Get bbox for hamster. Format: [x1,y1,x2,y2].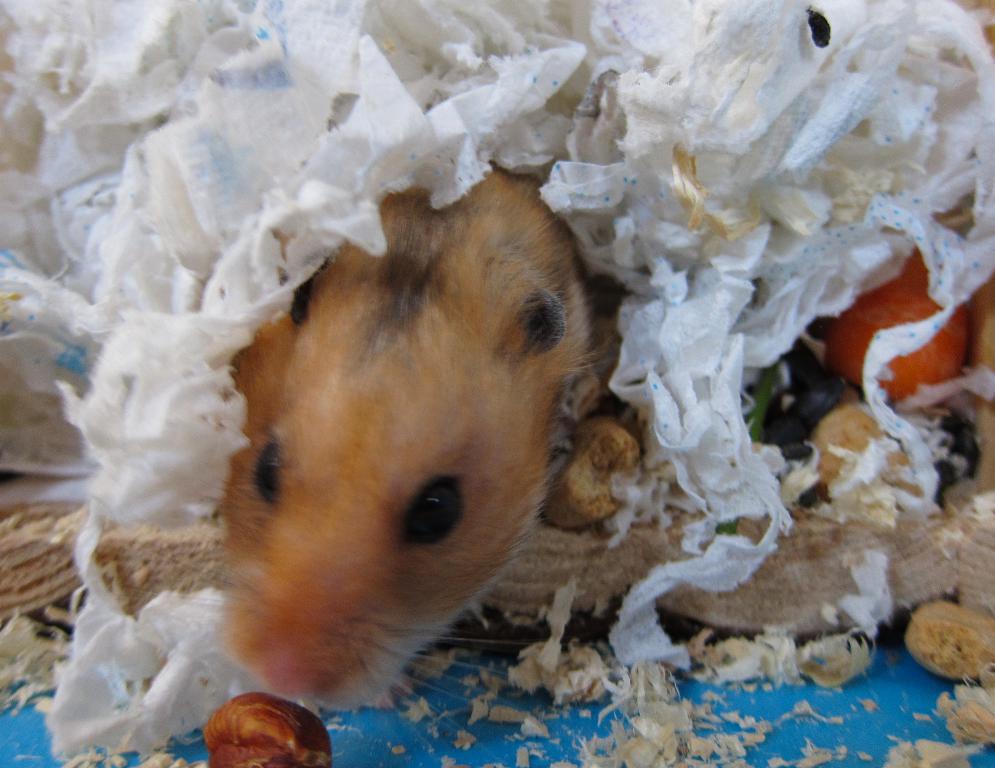
[167,152,614,723].
